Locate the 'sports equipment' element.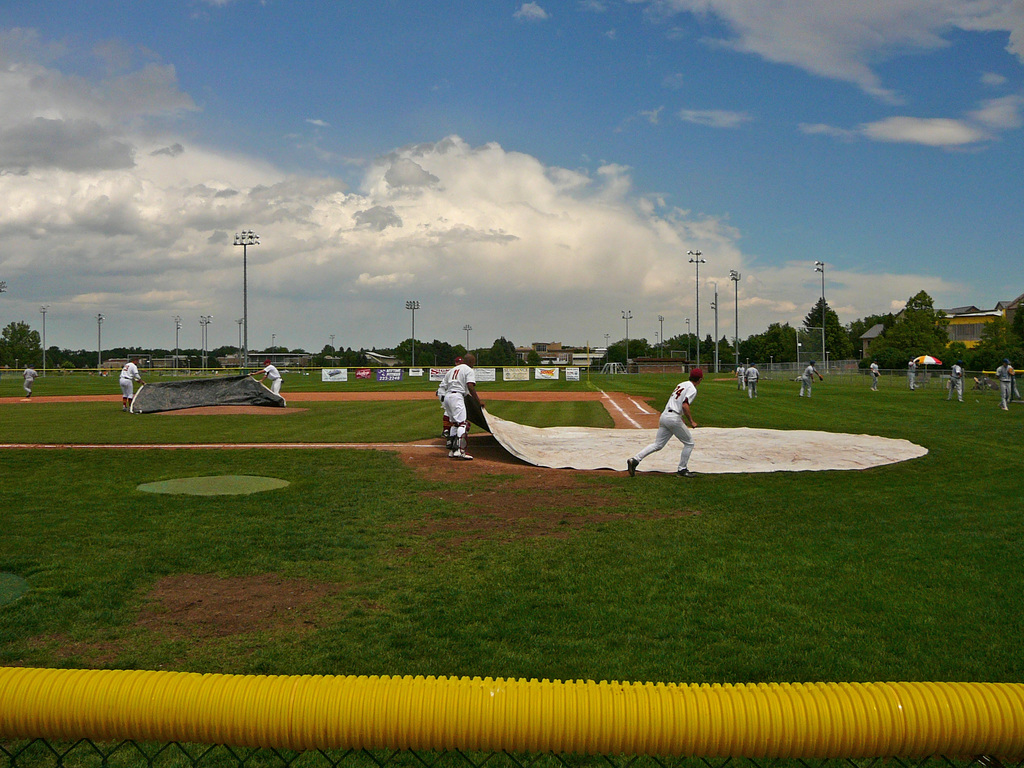
Element bbox: {"left": 819, "top": 373, "right": 825, "bottom": 381}.
